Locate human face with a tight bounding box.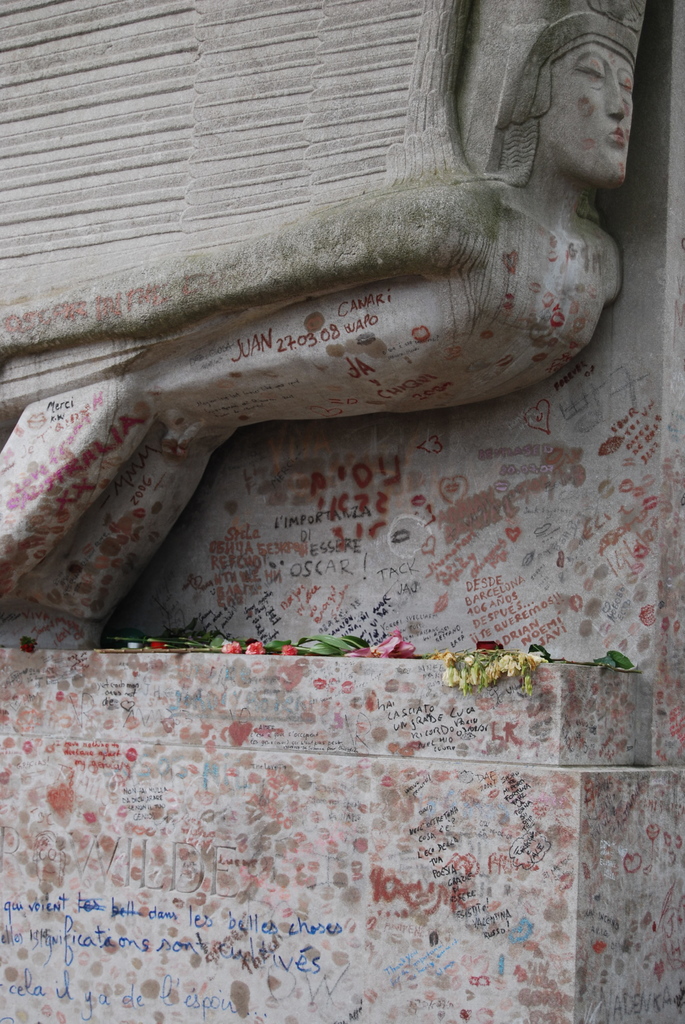
556:55:633:186.
